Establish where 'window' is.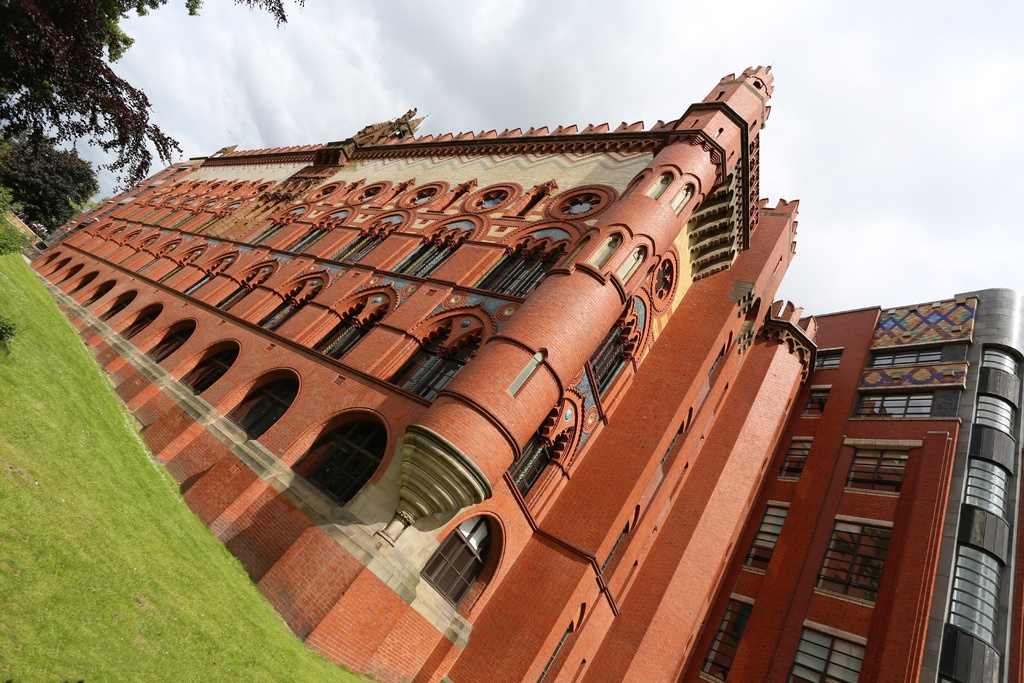
Established at <region>382, 325, 484, 391</region>.
